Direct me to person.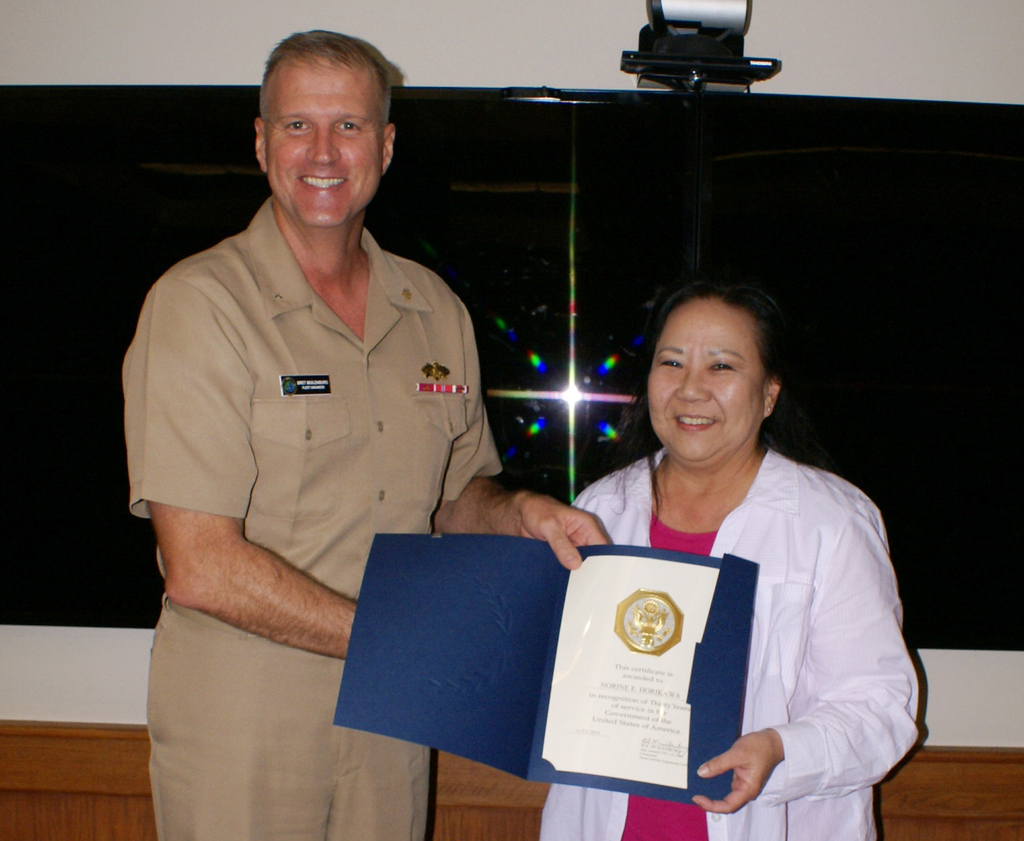
Direction: 528, 281, 923, 840.
